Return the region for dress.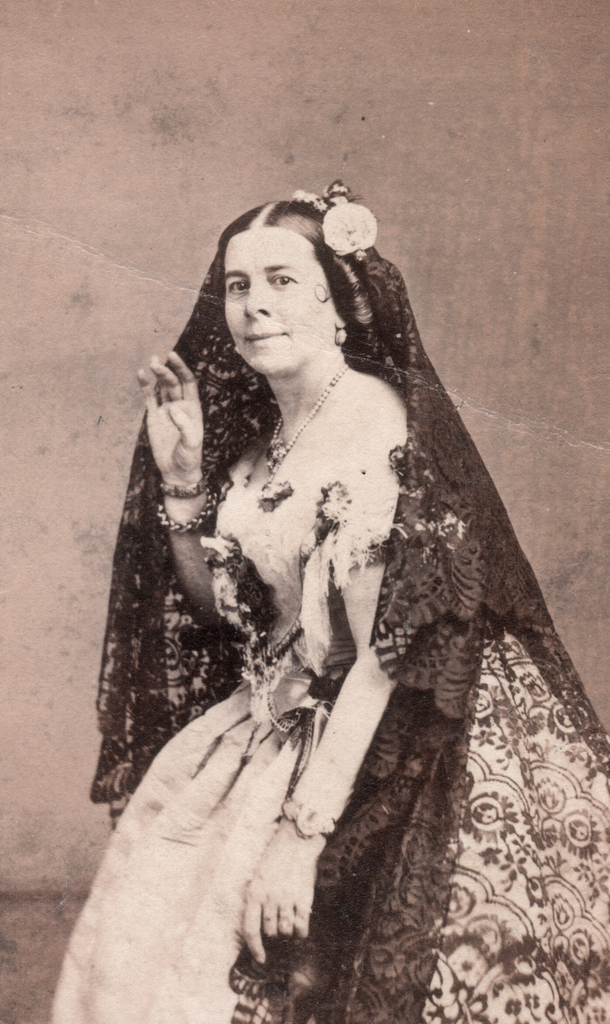
region(42, 197, 609, 1023).
